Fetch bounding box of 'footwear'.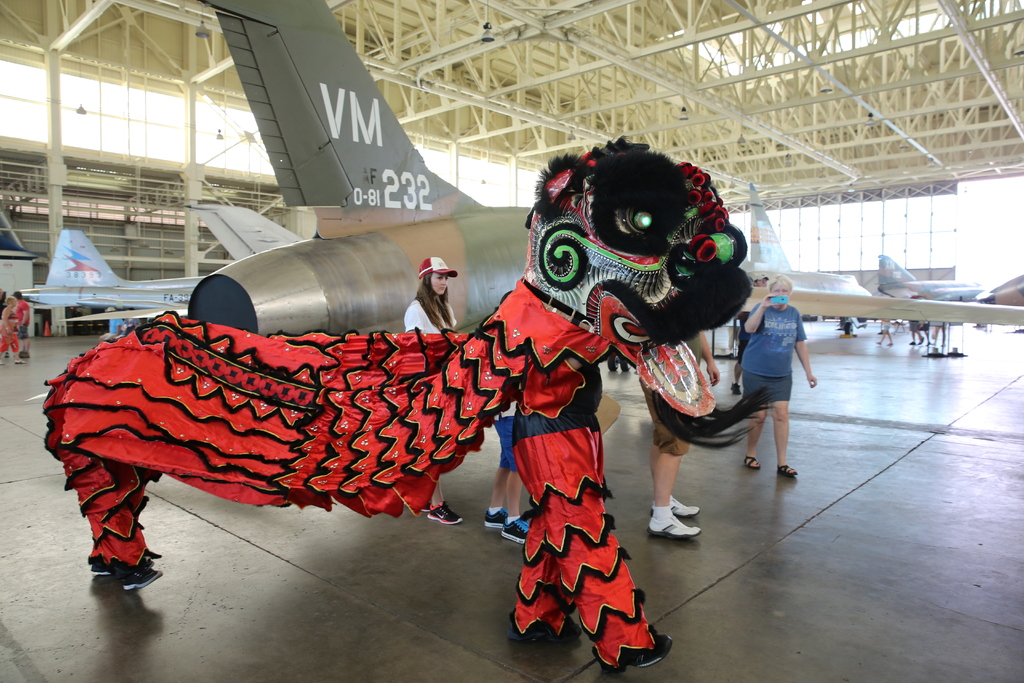
Bbox: 19 347 30 357.
